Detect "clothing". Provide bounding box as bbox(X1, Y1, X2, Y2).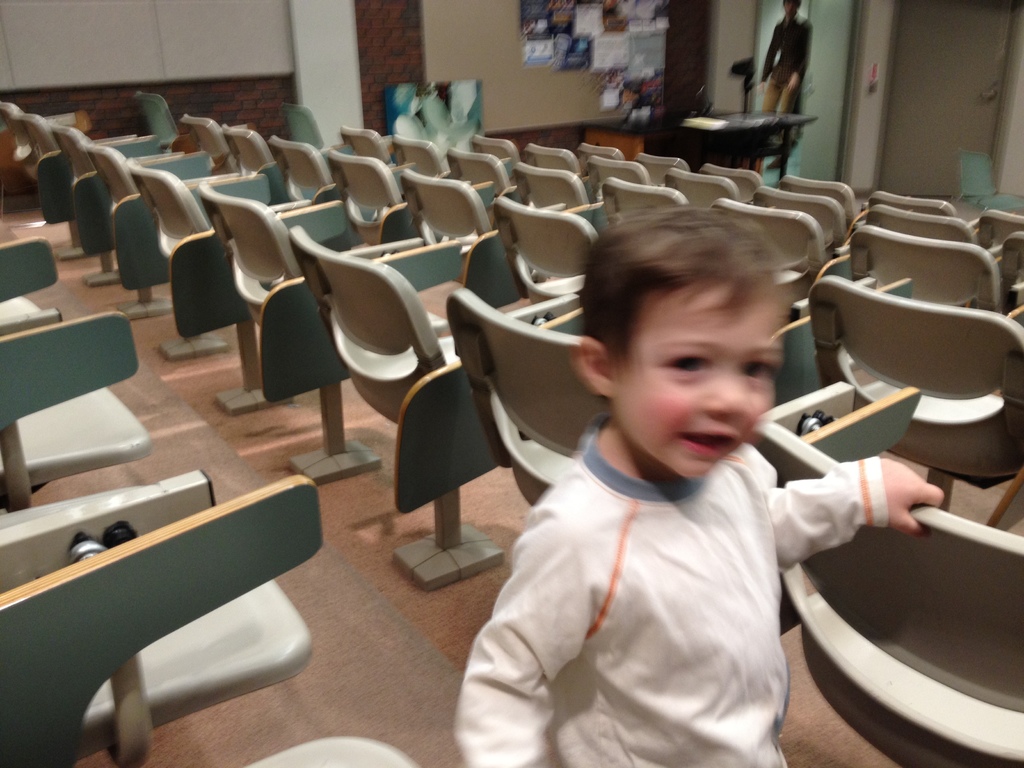
bbox(445, 409, 883, 767).
